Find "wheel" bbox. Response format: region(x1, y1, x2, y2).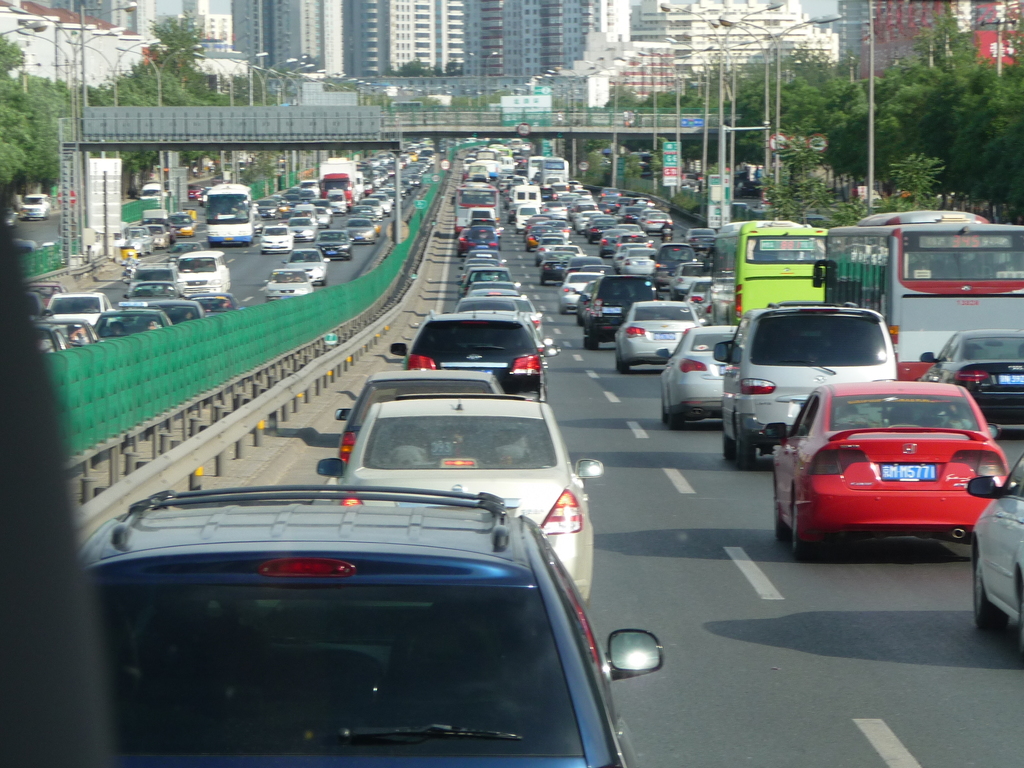
region(973, 548, 1010, 632).
